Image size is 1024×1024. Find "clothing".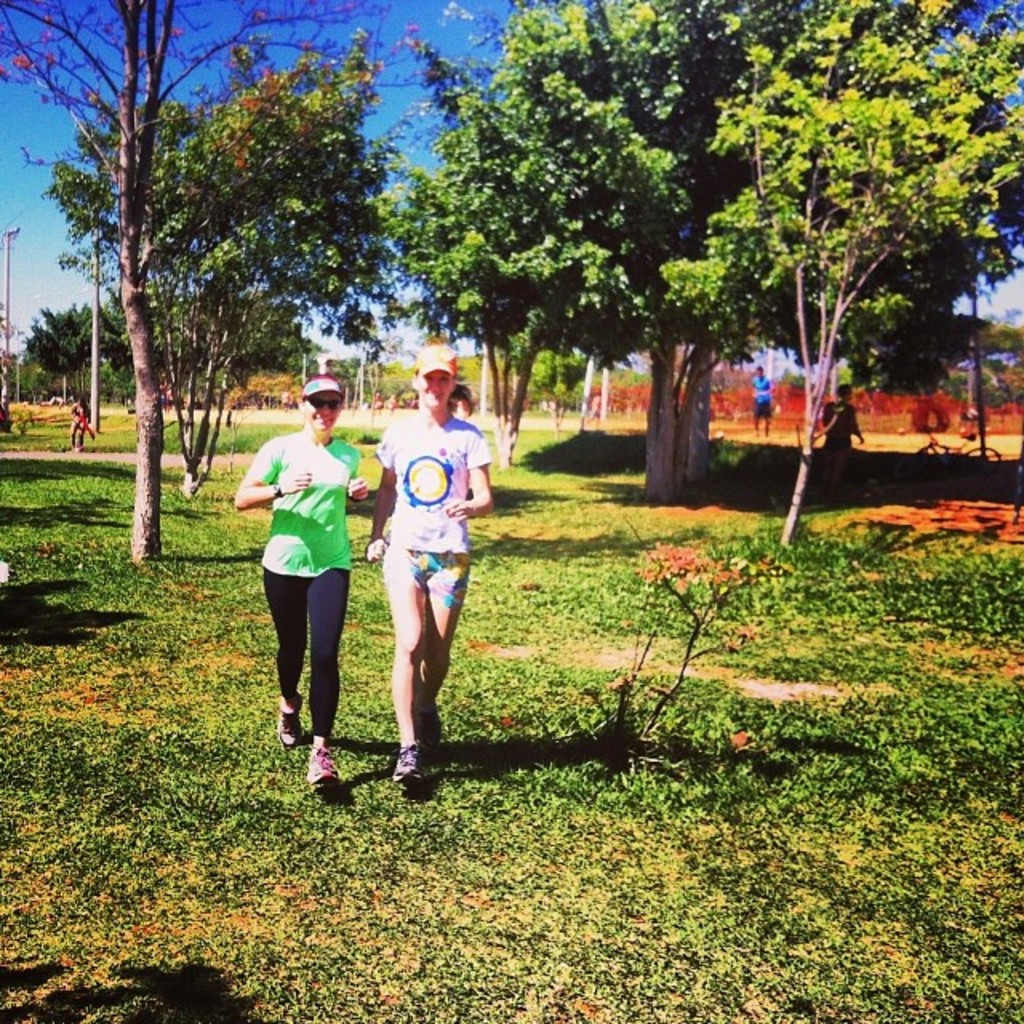
{"left": 747, "top": 373, "right": 776, "bottom": 424}.
